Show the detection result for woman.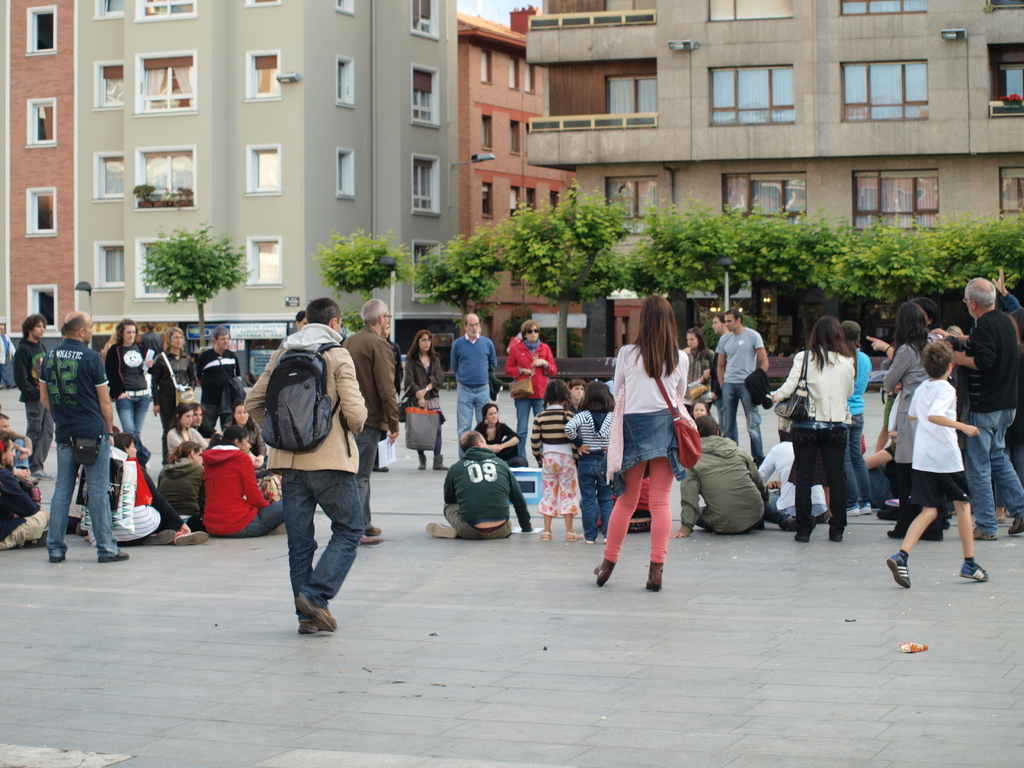
crop(600, 289, 703, 607).
